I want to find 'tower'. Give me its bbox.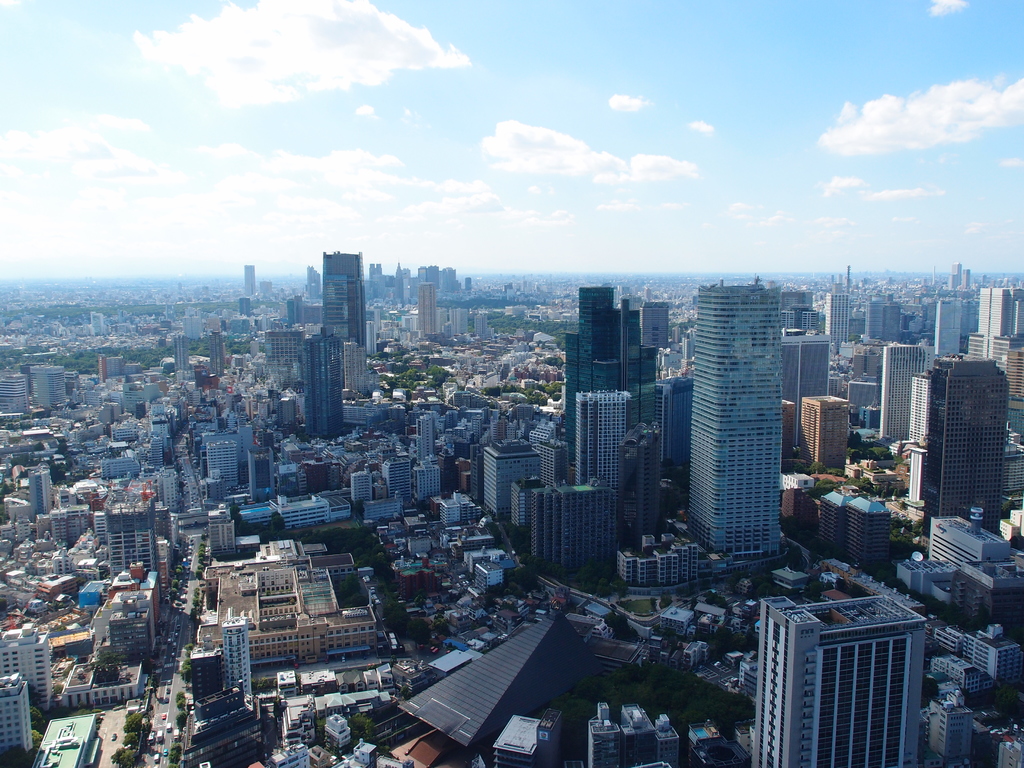
l=210, t=502, r=228, b=573.
